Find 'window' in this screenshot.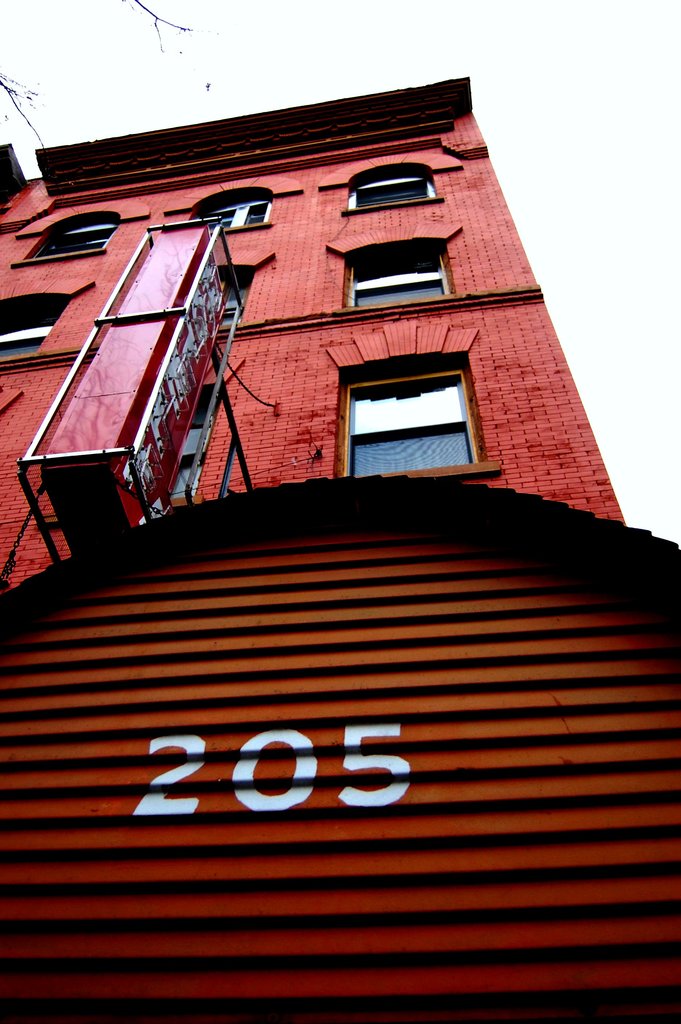
The bounding box for 'window' is {"x1": 35, "y1": 219, "x2": 119, "y2": 255}.
